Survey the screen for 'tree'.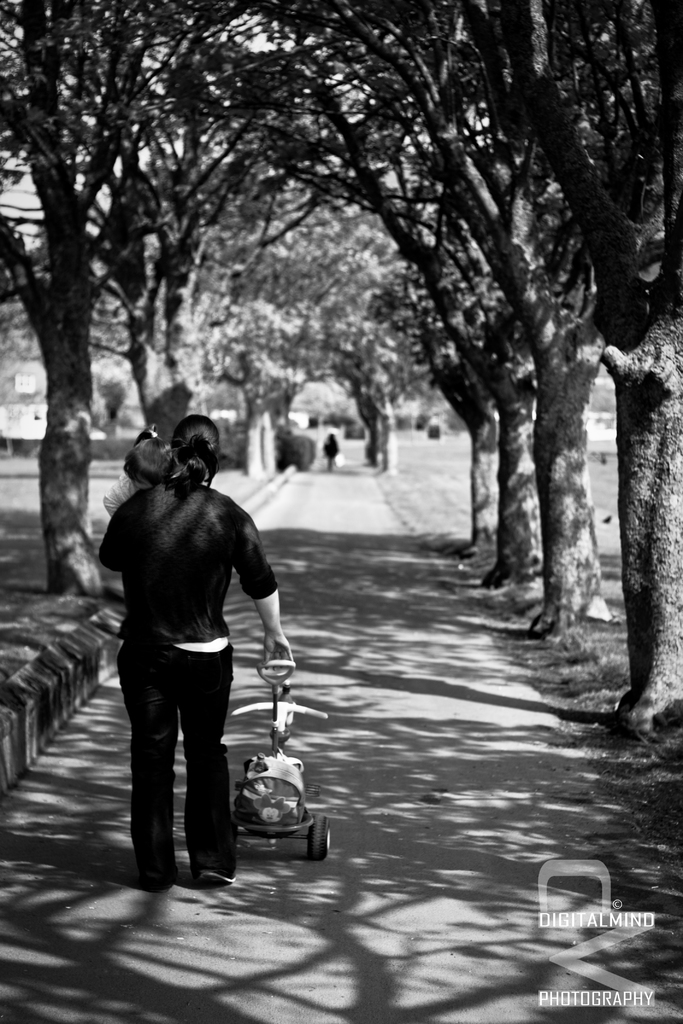
Survey found: {"left": 256, "top": 0, "right": 682, "bottom": 650}.
